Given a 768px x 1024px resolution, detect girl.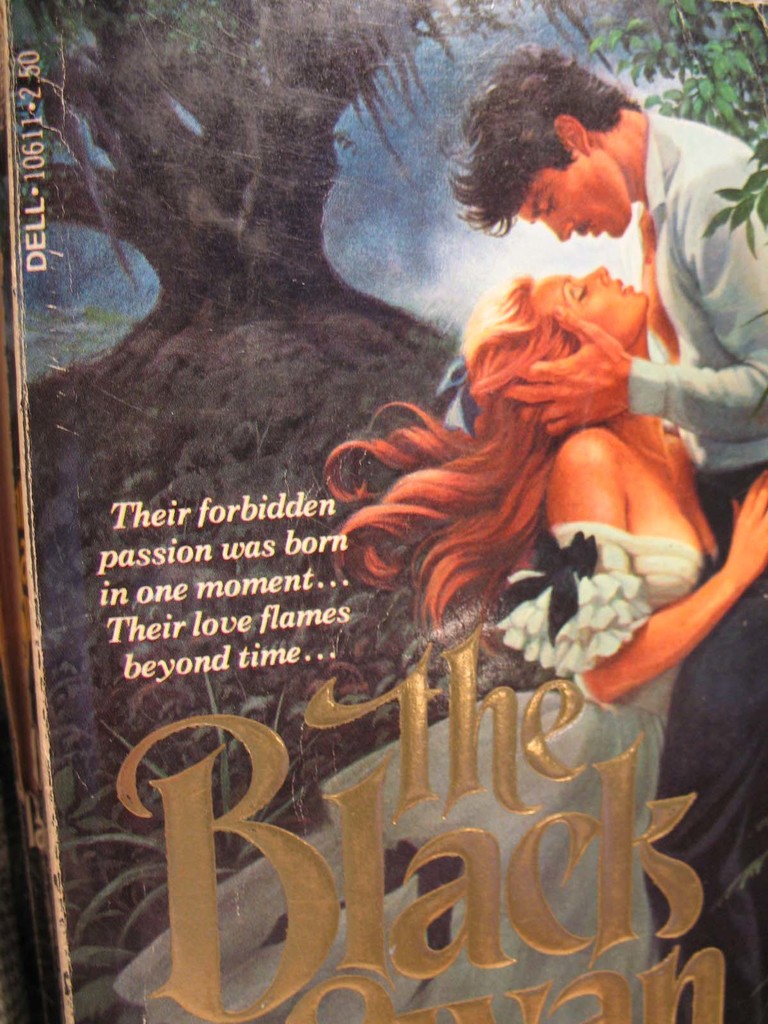
select_region(122, 262, 767, 1023).
